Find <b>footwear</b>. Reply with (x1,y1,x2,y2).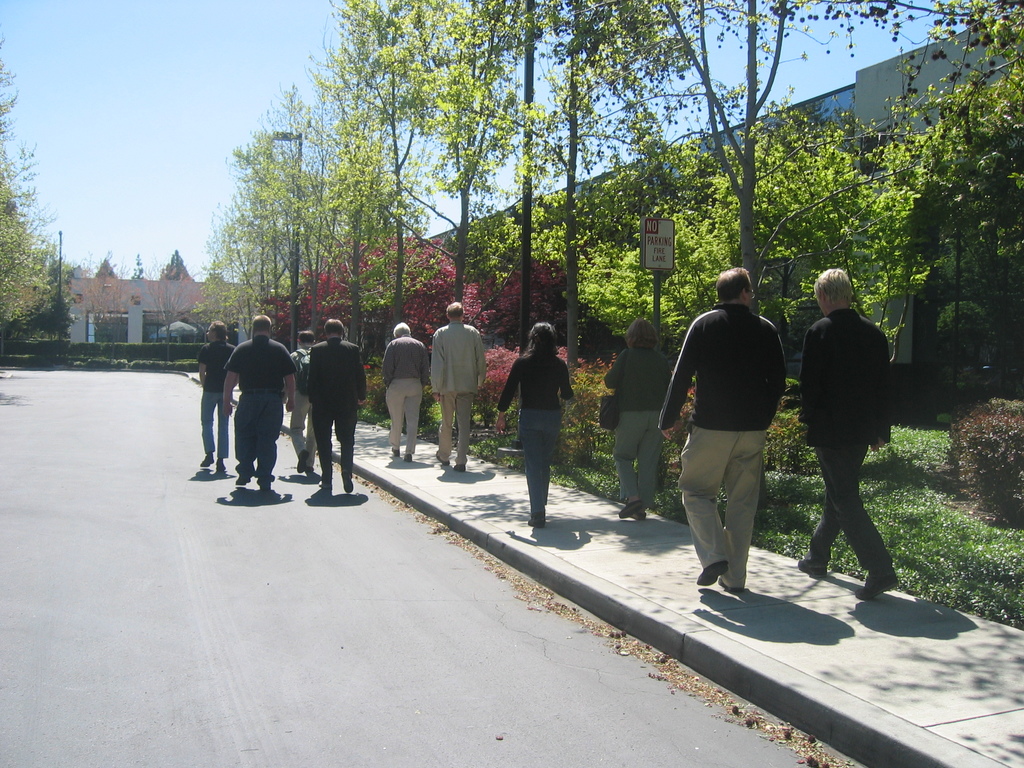
(200,450,215,466).
